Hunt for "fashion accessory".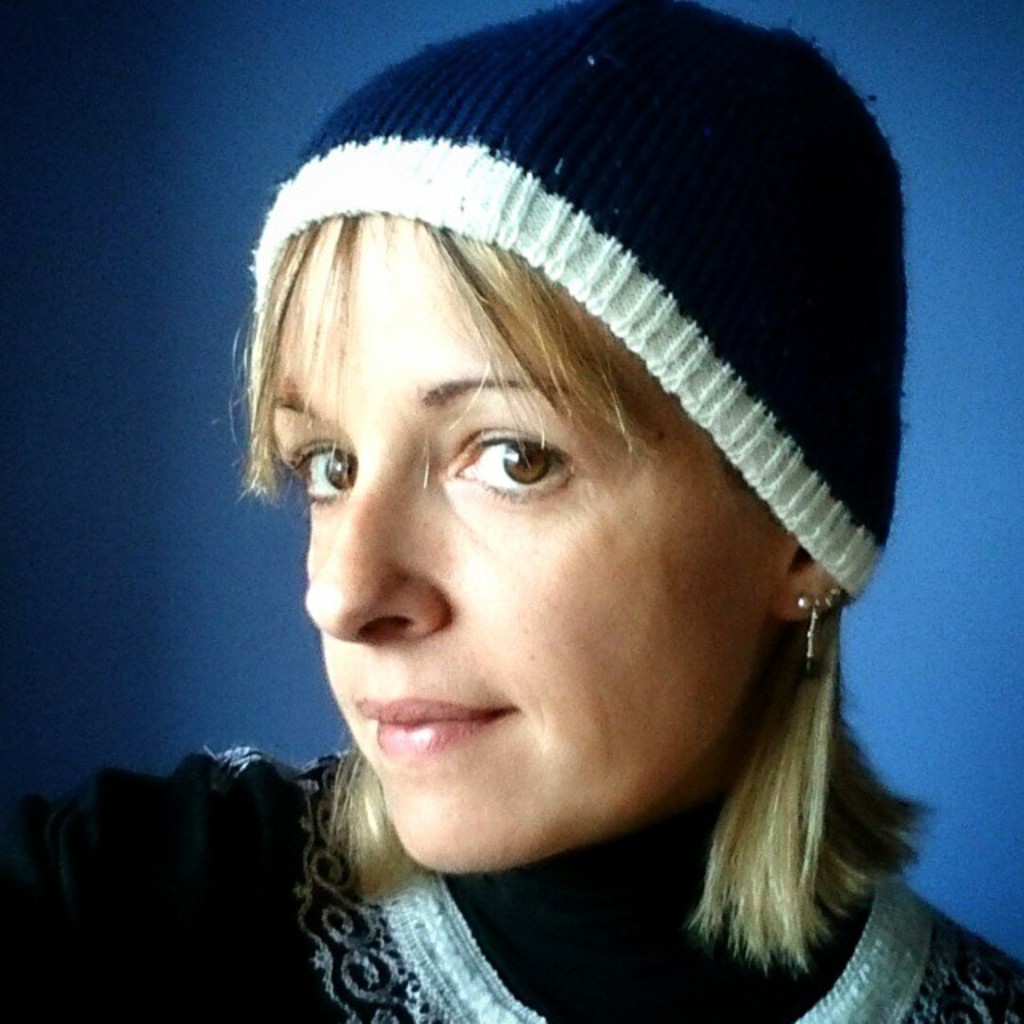
Hunted down at [795,594,838,672].
